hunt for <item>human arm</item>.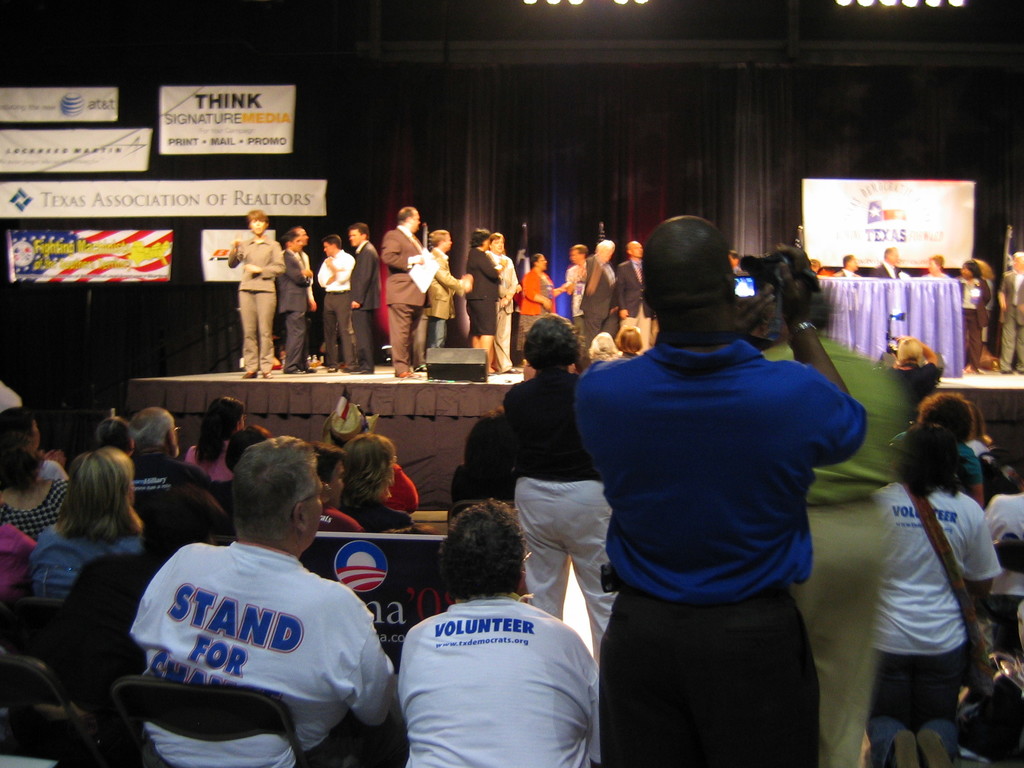
Hunted down at (435,250,468,292).
